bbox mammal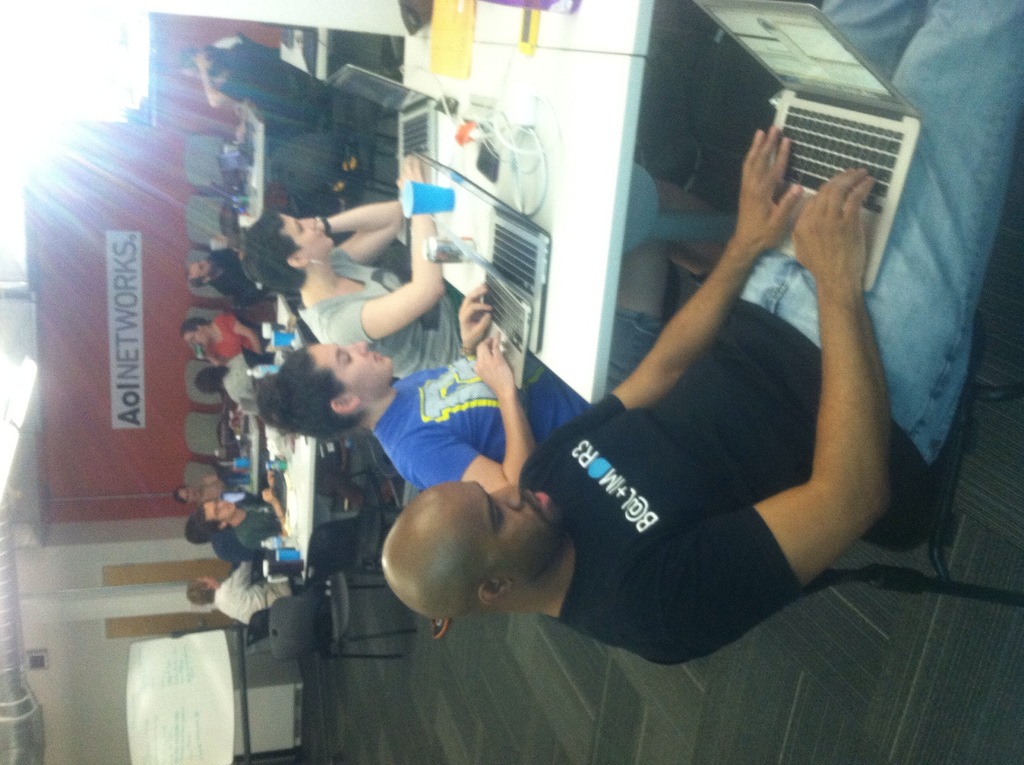
(184,251,256,302)
